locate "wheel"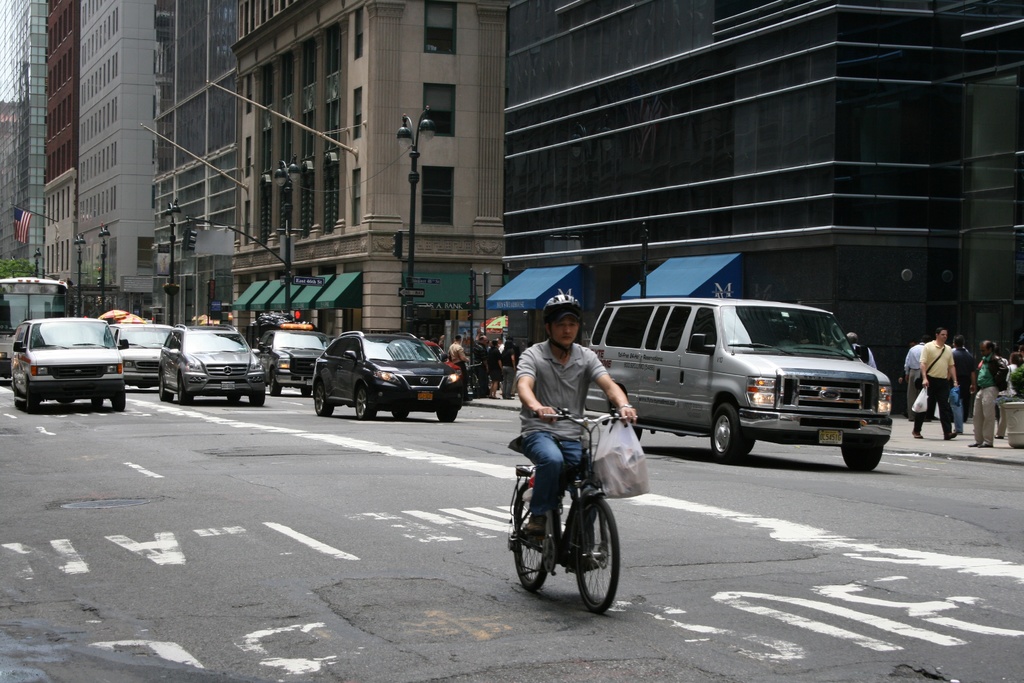
crop(228, 394, 241, 401)
